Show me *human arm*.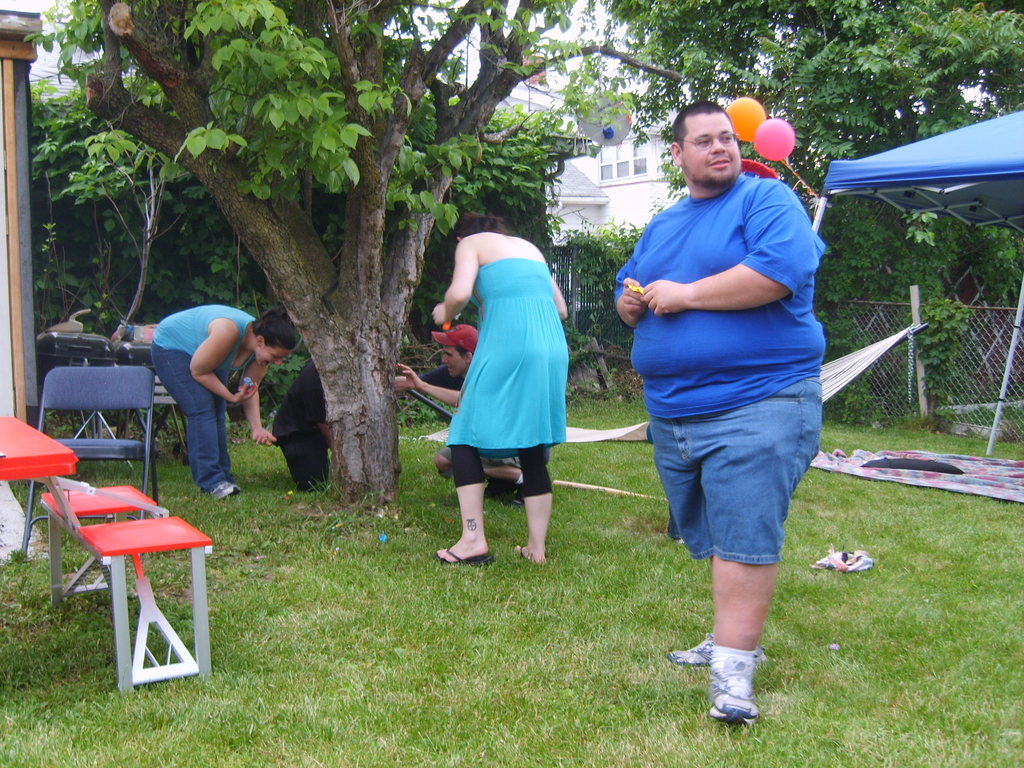
*human arm* is here: box(608, 237, 643, 331).
